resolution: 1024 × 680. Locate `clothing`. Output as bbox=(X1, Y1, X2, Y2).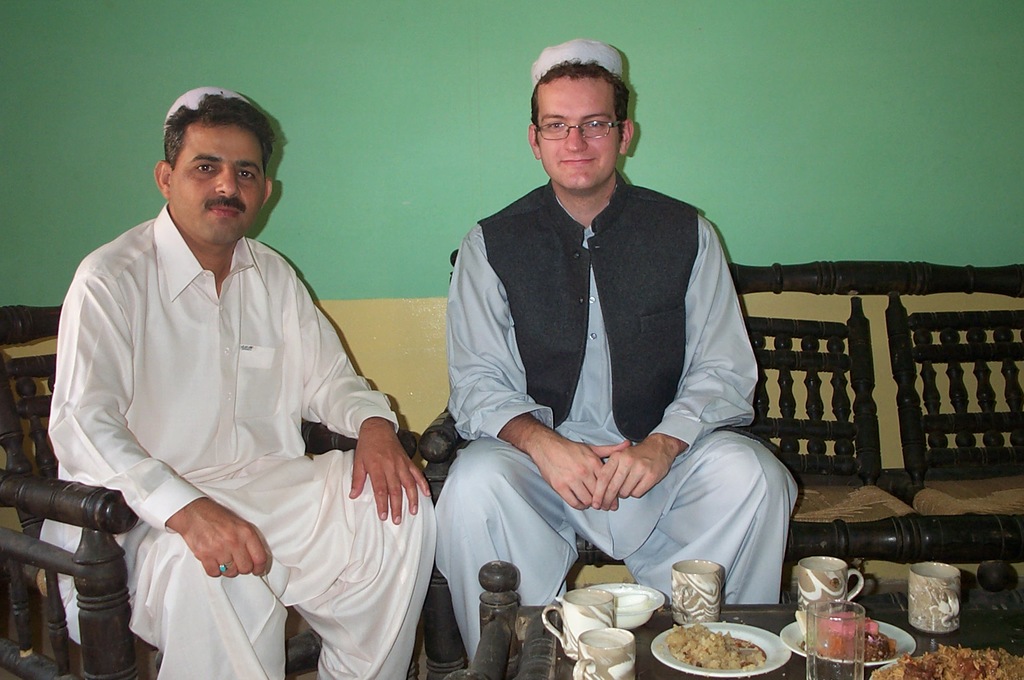
bbox=(435, 177, 808, 668).
